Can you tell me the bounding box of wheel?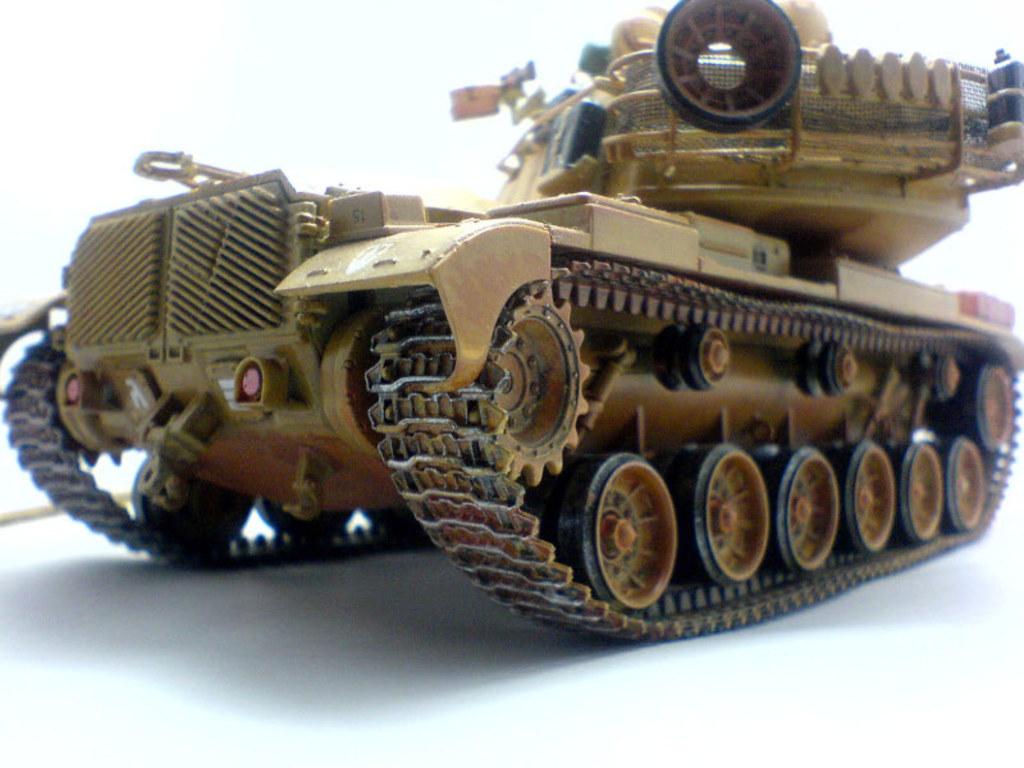
[938,440,983,532].
